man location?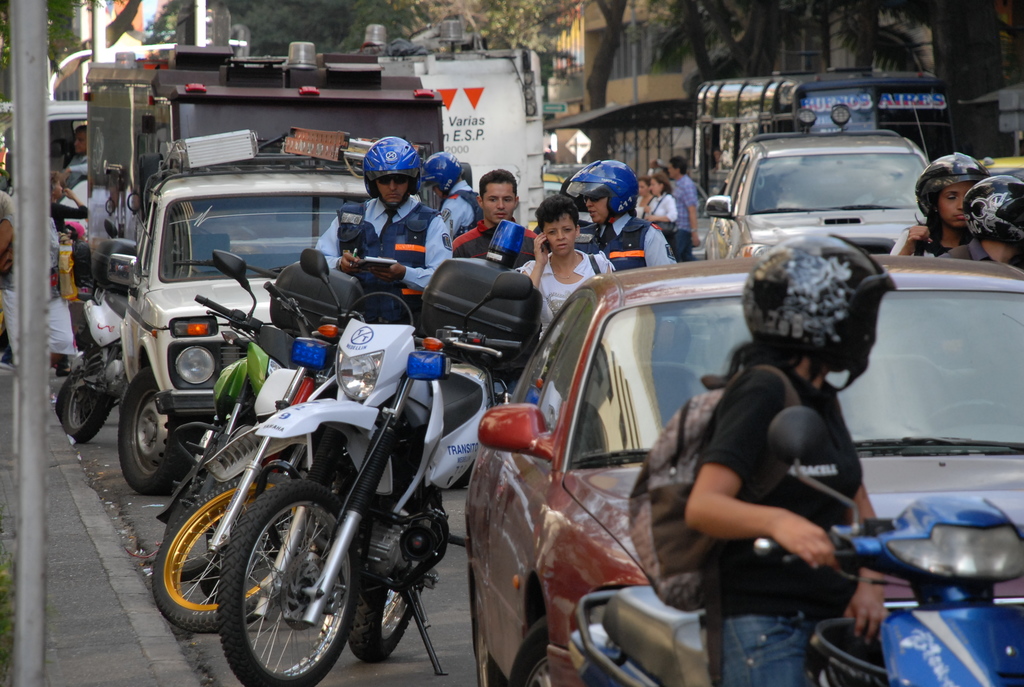
box(450, 163, 544, 272)
